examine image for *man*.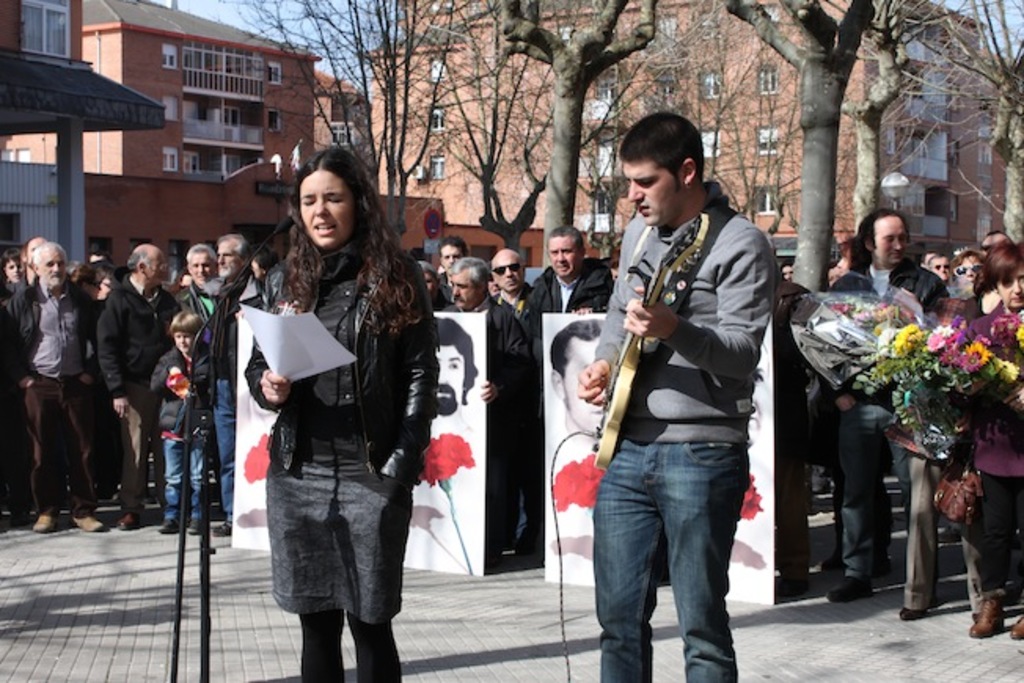
Examination result: <box>818,214,952,603</box>.
